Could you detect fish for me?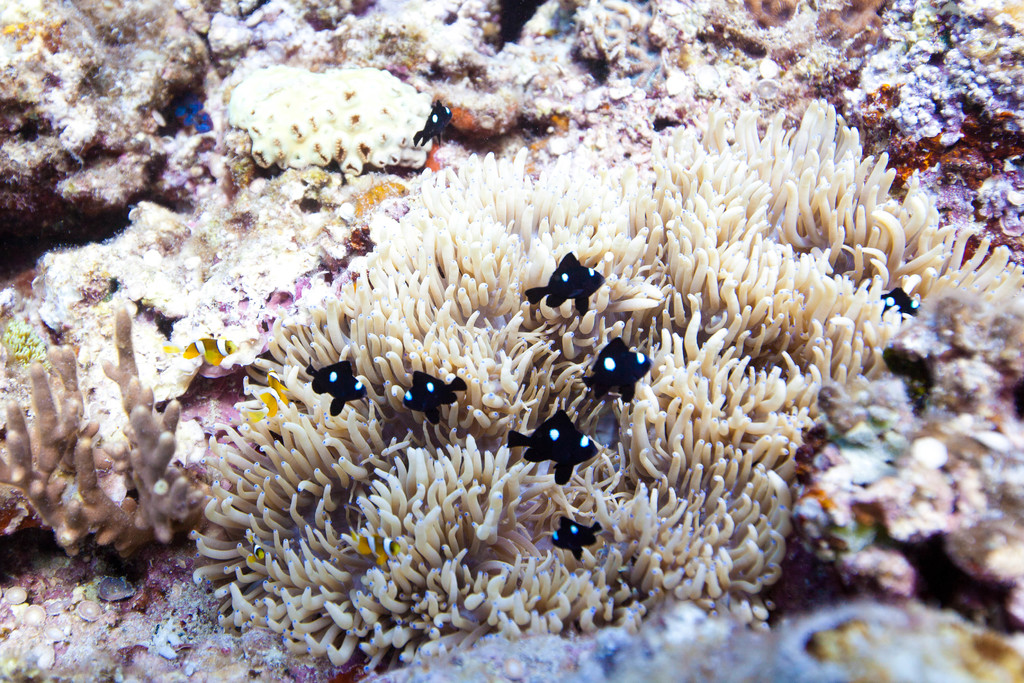
Detection result: detection(400, 369, 465, 423).
